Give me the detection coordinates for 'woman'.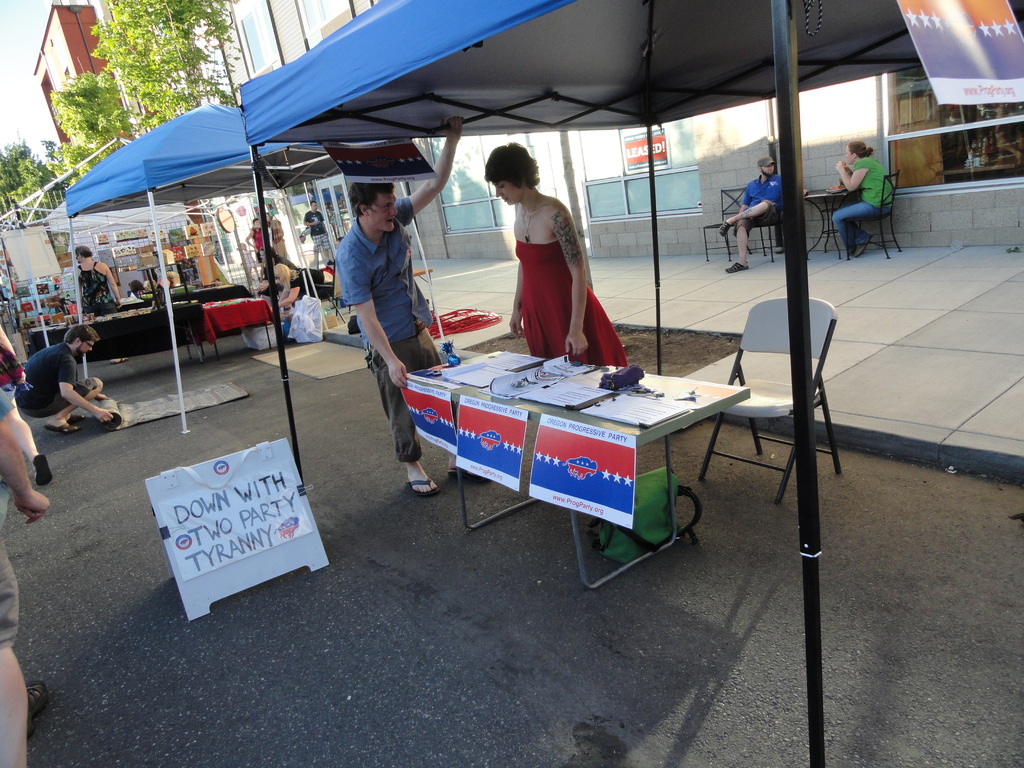
(x1=835, y1=132, x2=905, y2=258).
